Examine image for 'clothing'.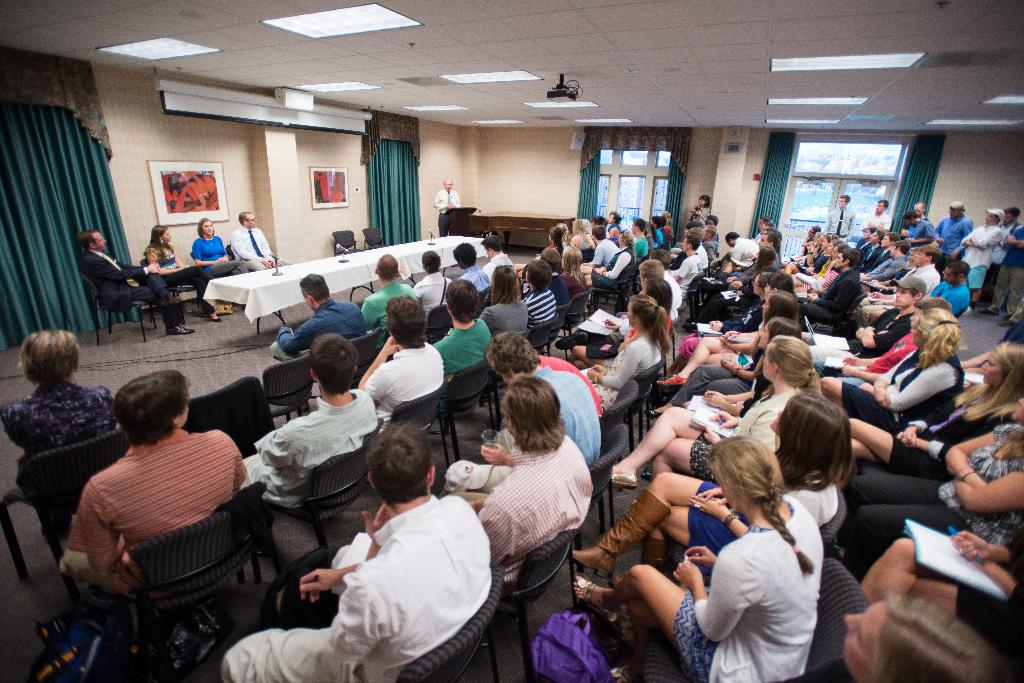
Examination result: (x1=228, y1=226, x2=291, y2=275).
